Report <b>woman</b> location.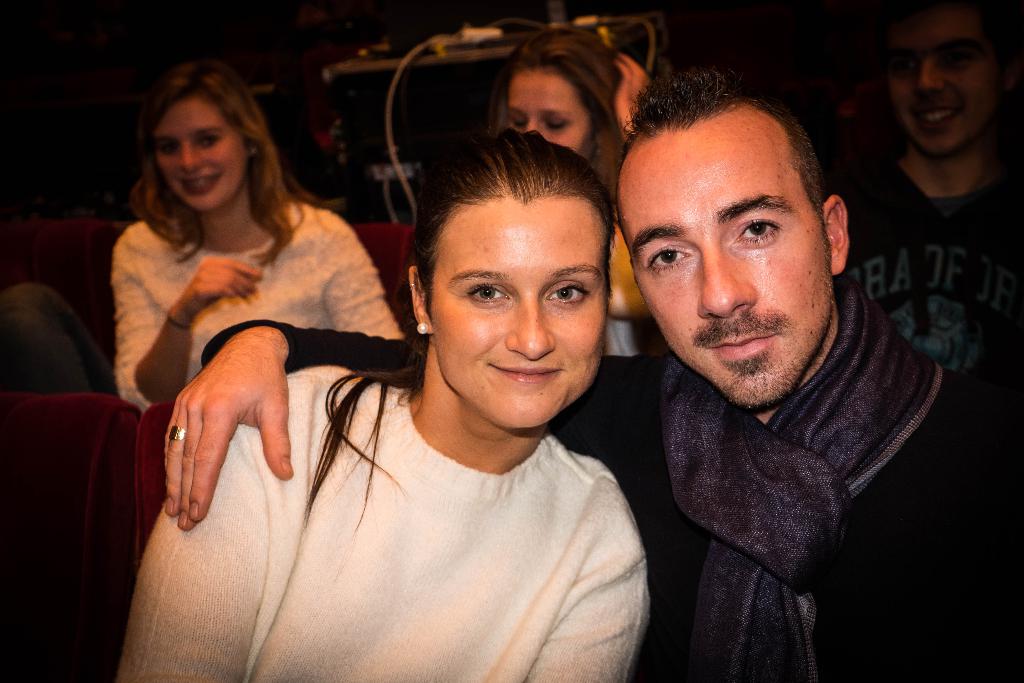
Report: bbox=[113, 120, 664, 682].
